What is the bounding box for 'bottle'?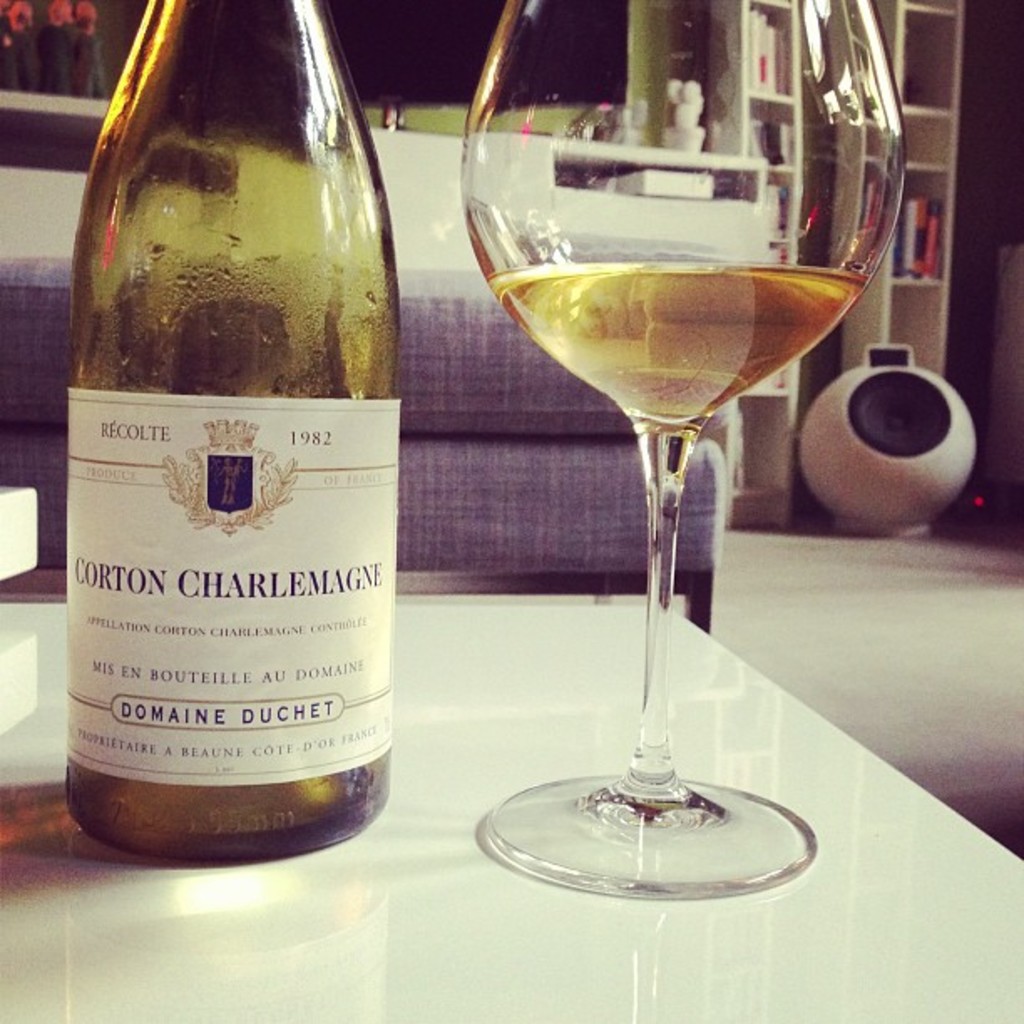
region(69, 0, 393, 857).
